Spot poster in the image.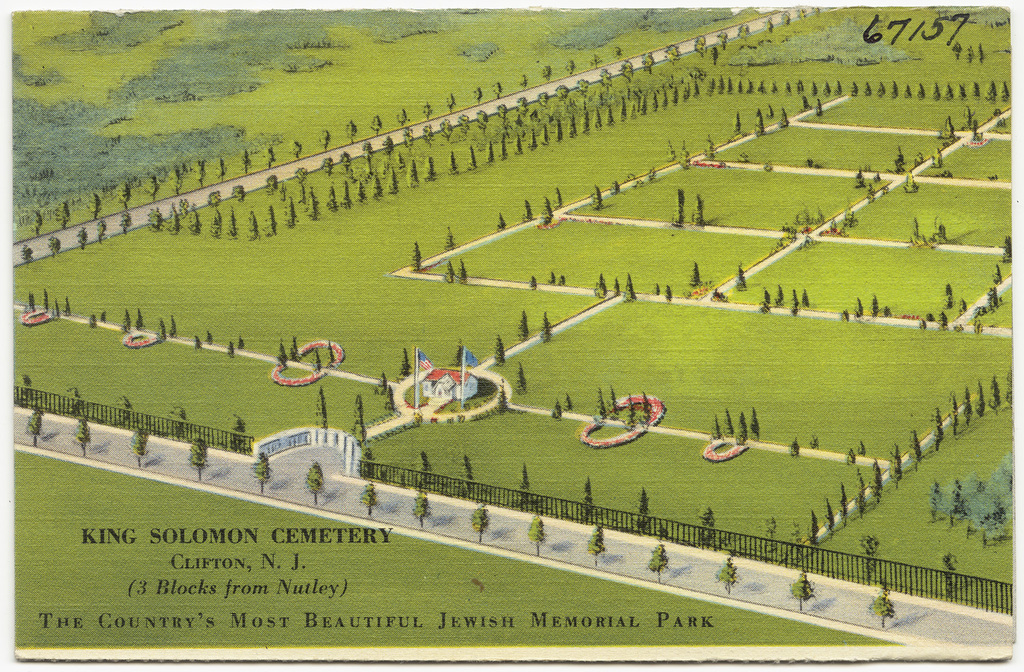
poster found at Rect(8, 0, 1023, 671).
